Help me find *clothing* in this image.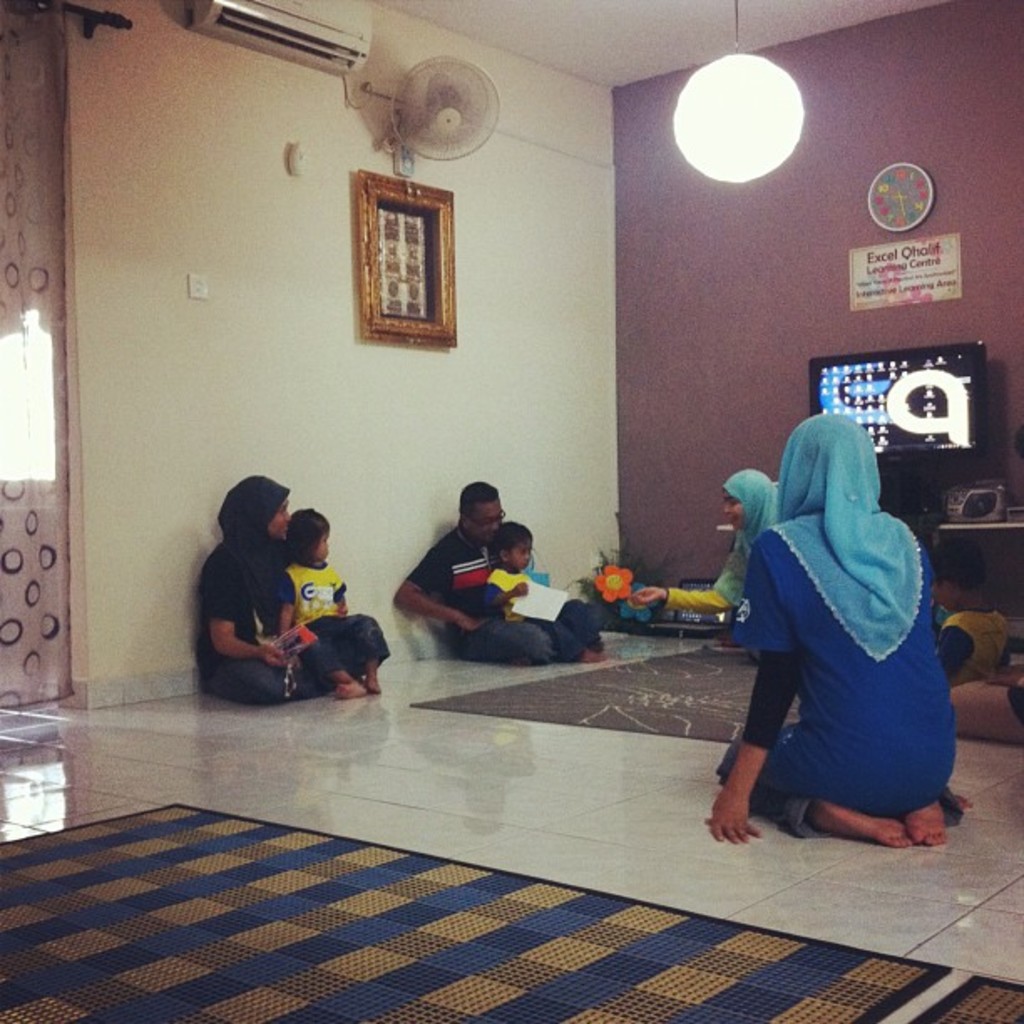
Found it: 935/599/1009/674.
